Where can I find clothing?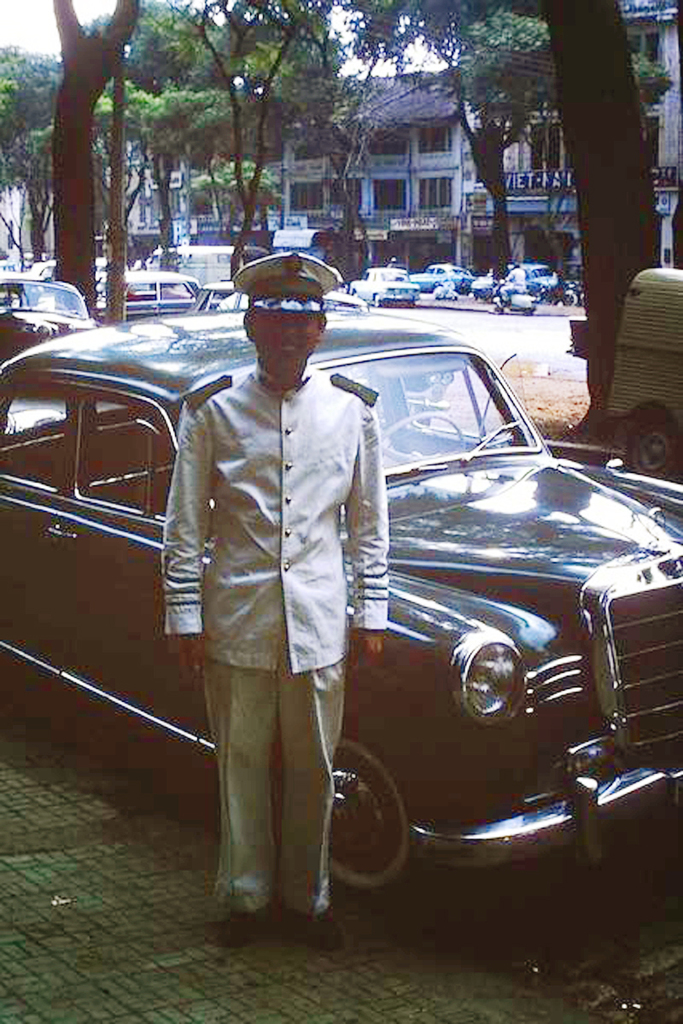
You can find it at 158:282:413:841.
